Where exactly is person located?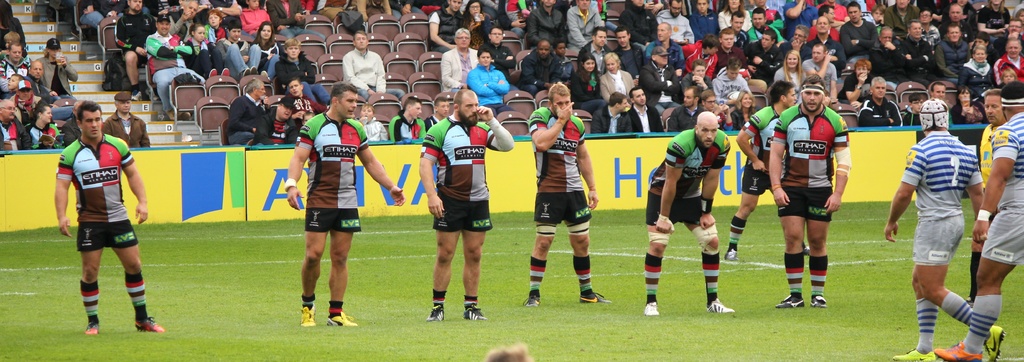
Its bounding box is 728,86,760,131.
